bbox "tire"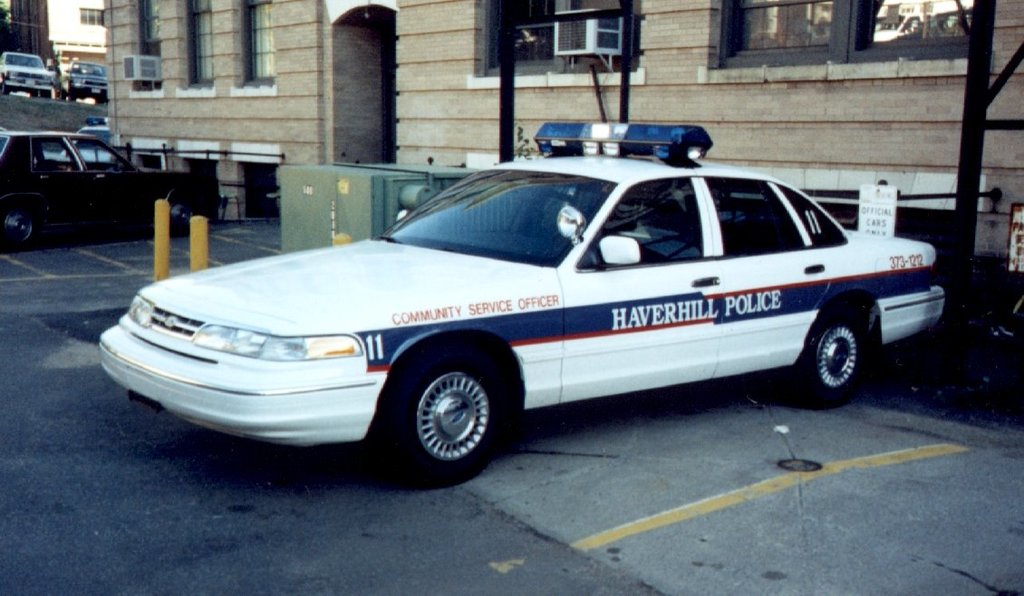
794/307/867/406
